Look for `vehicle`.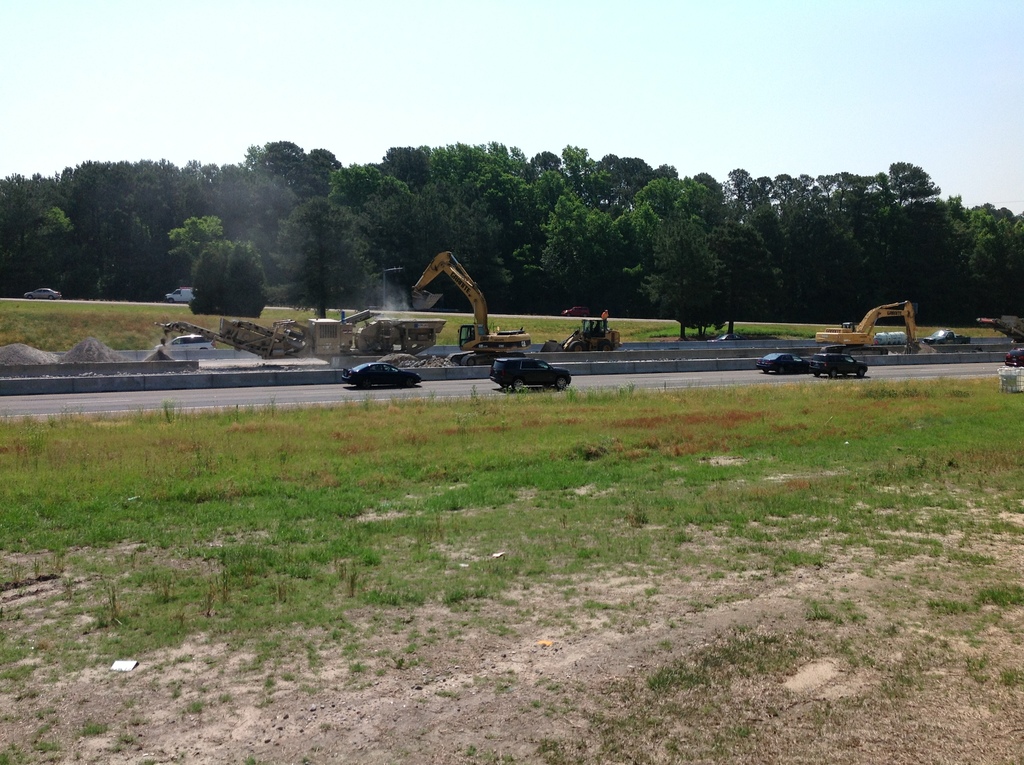
Found: x1=712, y1=332, x2=743, y2=345.
